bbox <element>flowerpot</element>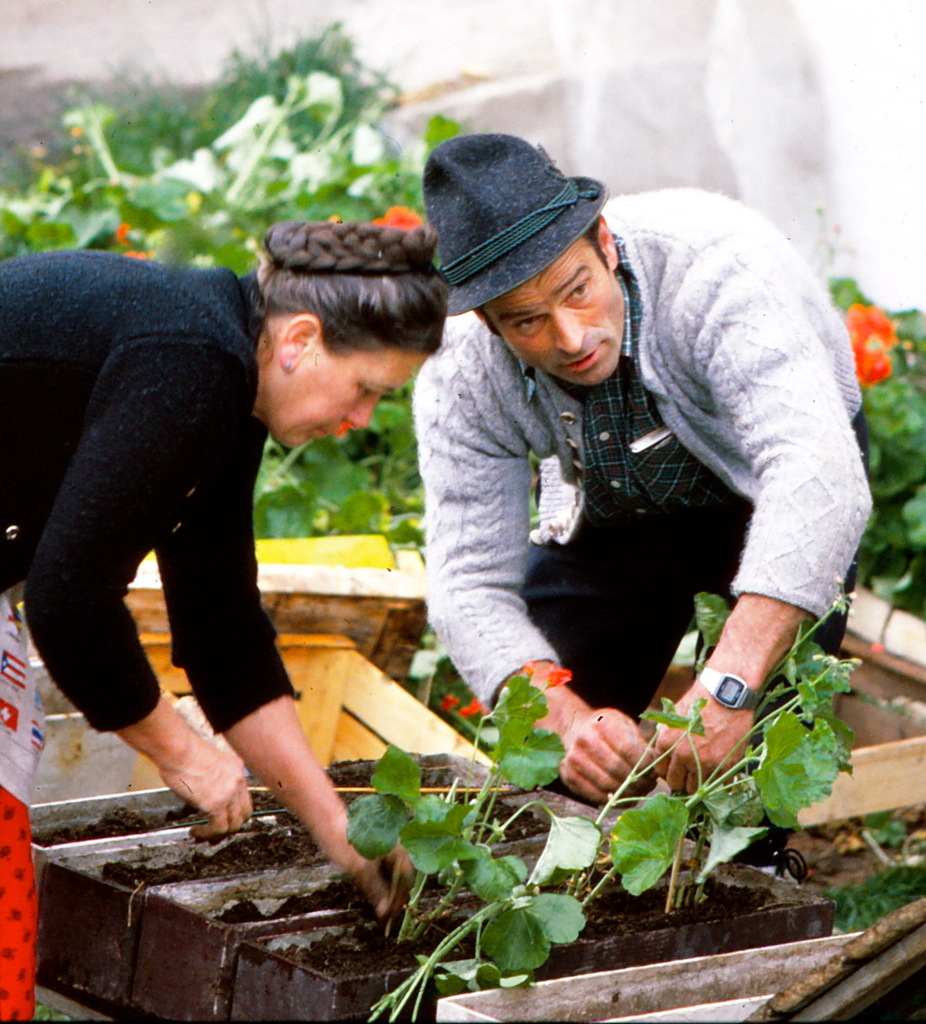
crop(431, 926, 861, 1021)
